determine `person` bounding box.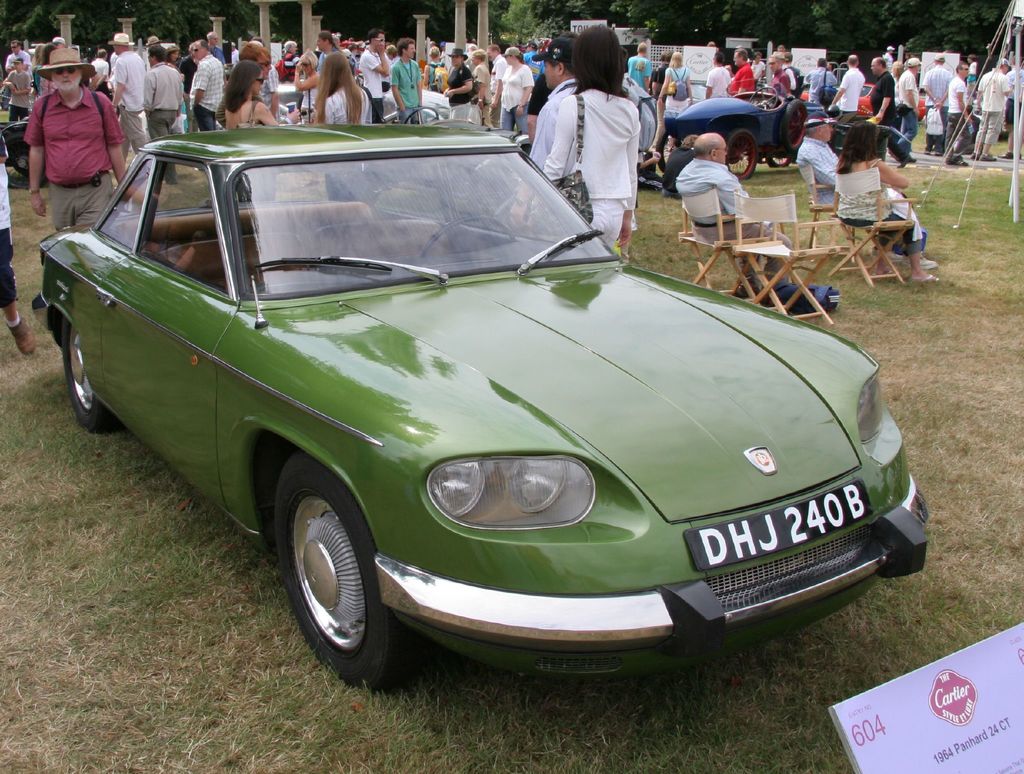
Determined: {"left": 895, "top": 57, "right": 919, "bottom": 158}.
